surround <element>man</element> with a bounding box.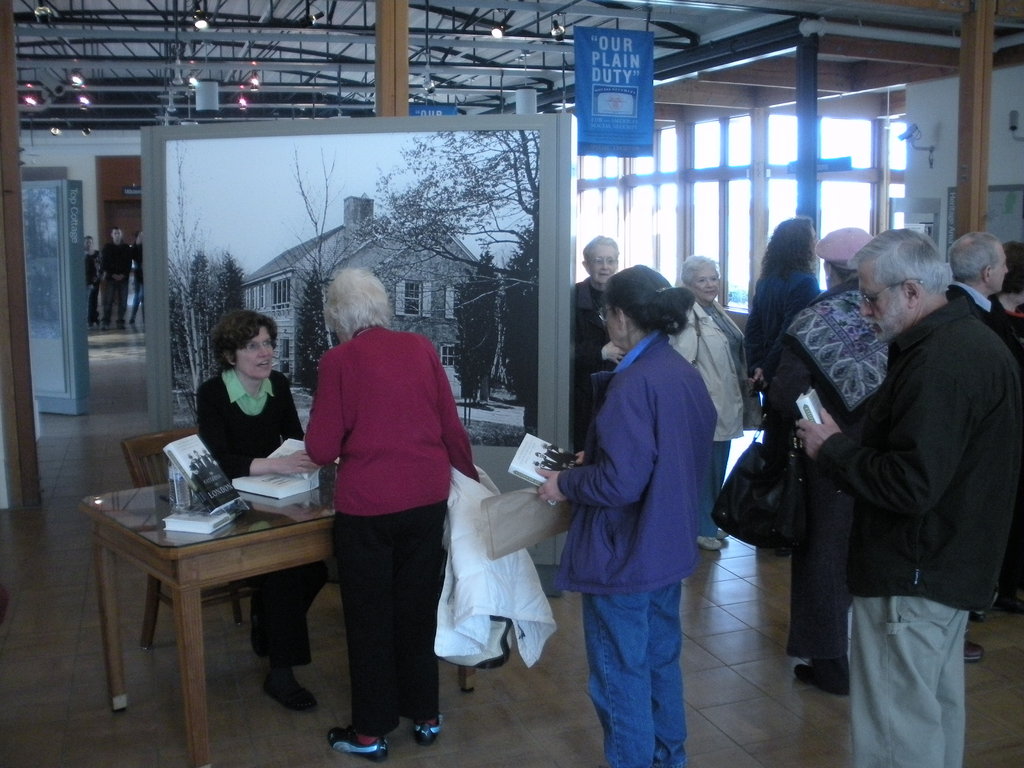
(99, 228, 132, 328).
